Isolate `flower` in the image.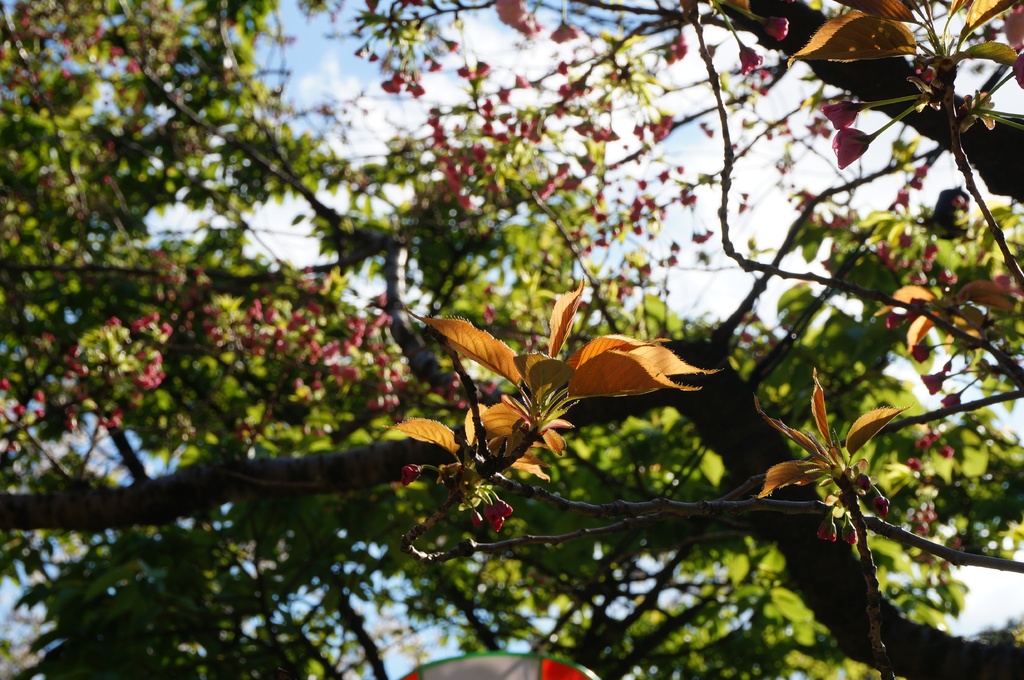
Isolated region: box(355, 49, 360, 56).
